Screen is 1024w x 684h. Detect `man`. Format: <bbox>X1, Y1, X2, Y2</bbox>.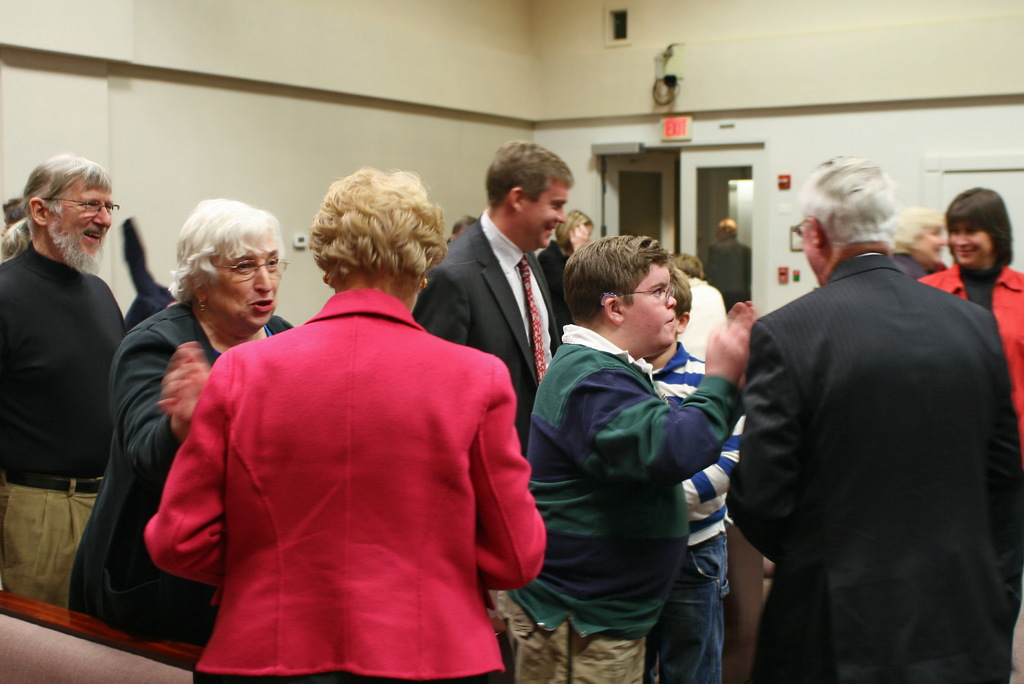
<bbox>524, 226, 760, 683</bbox>.
